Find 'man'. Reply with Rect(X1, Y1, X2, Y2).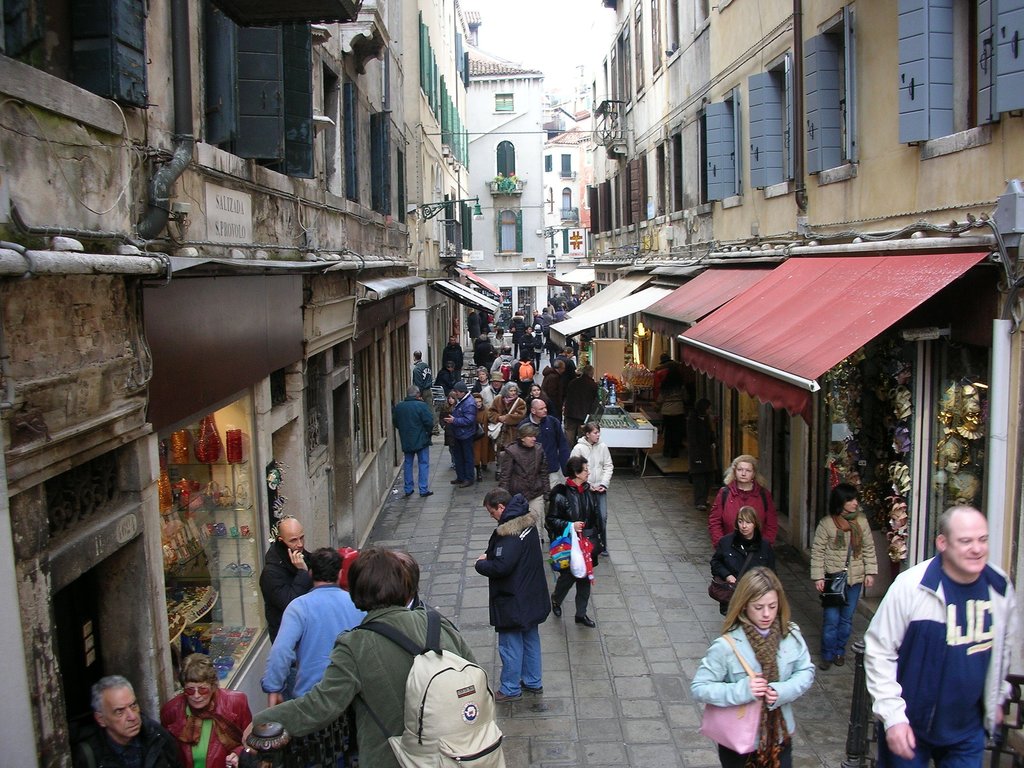
Rect(651, 351, 693, 441).
